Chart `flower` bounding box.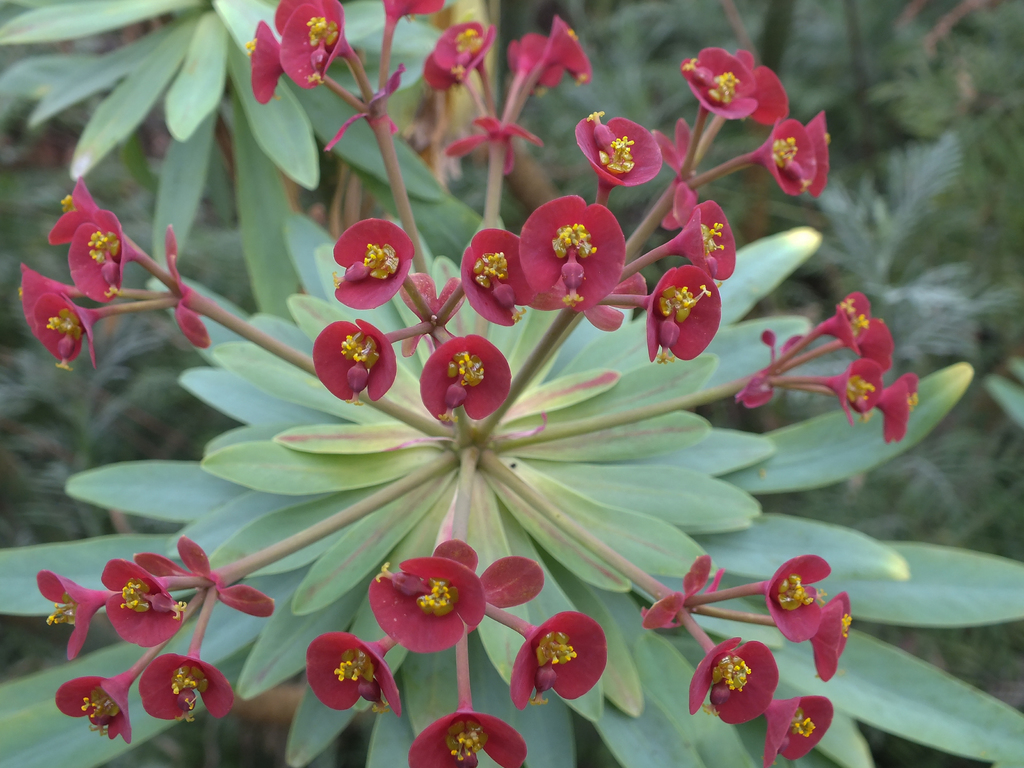
Charted: pyautogui.locateOnScreen(97, 559, 189, 650).
